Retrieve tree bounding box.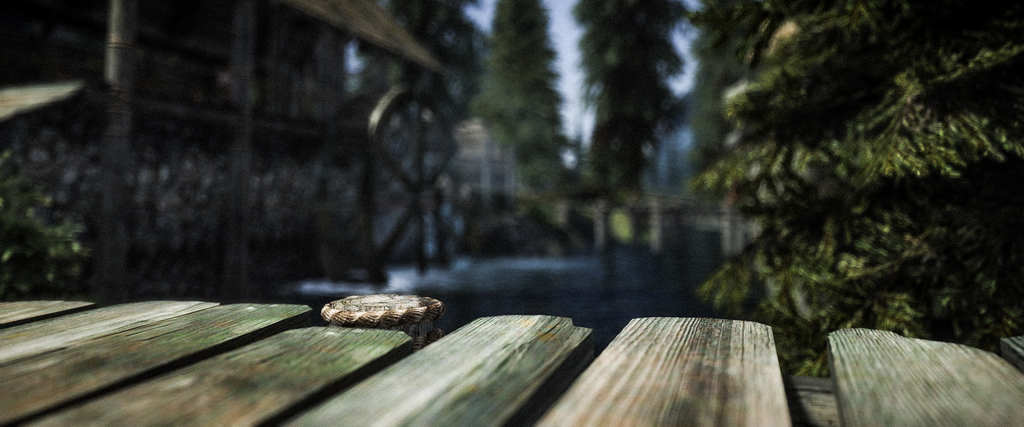
Bounding box: l=666, t=24, r=991, b=373.
